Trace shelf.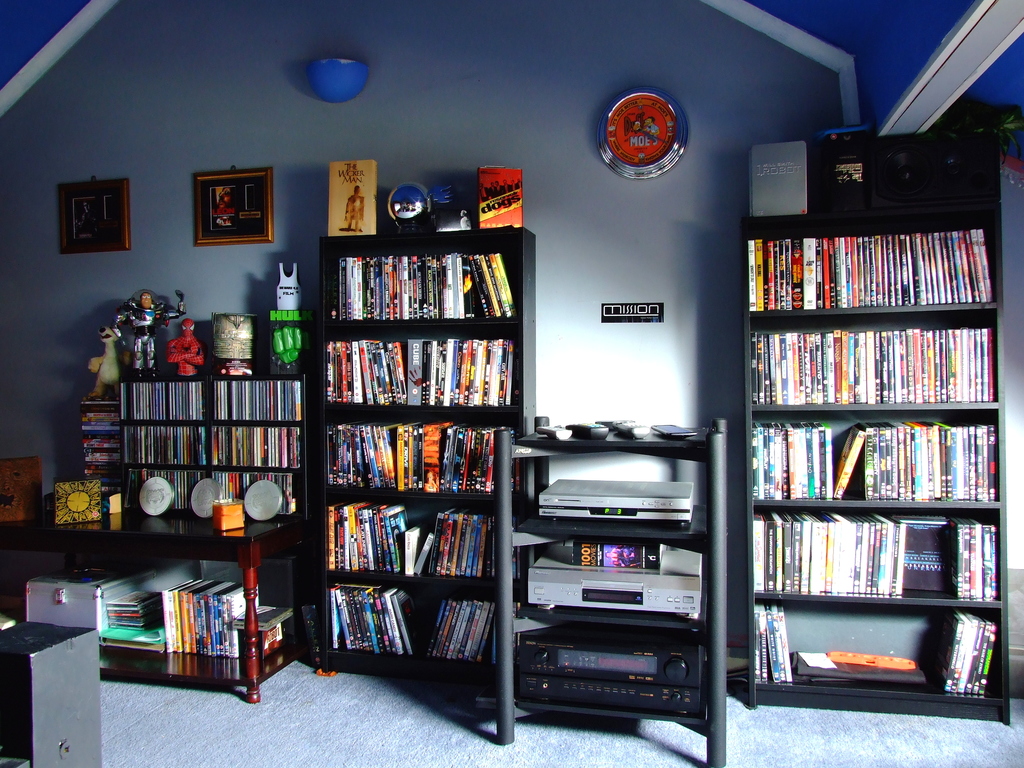
Traced to bbox=(163, 557, 266, 693).
